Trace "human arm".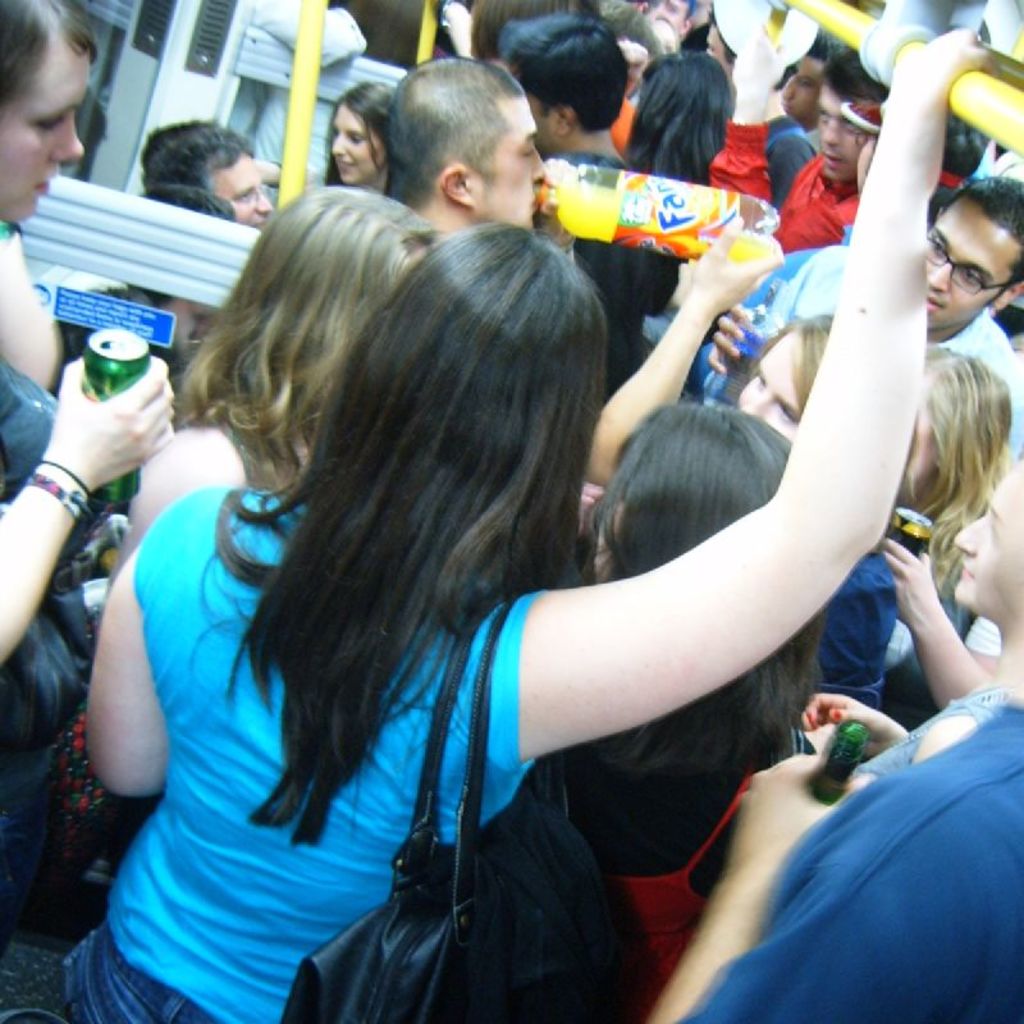
Traced to x1=883, y1=535, x2=1009, y2=718.
